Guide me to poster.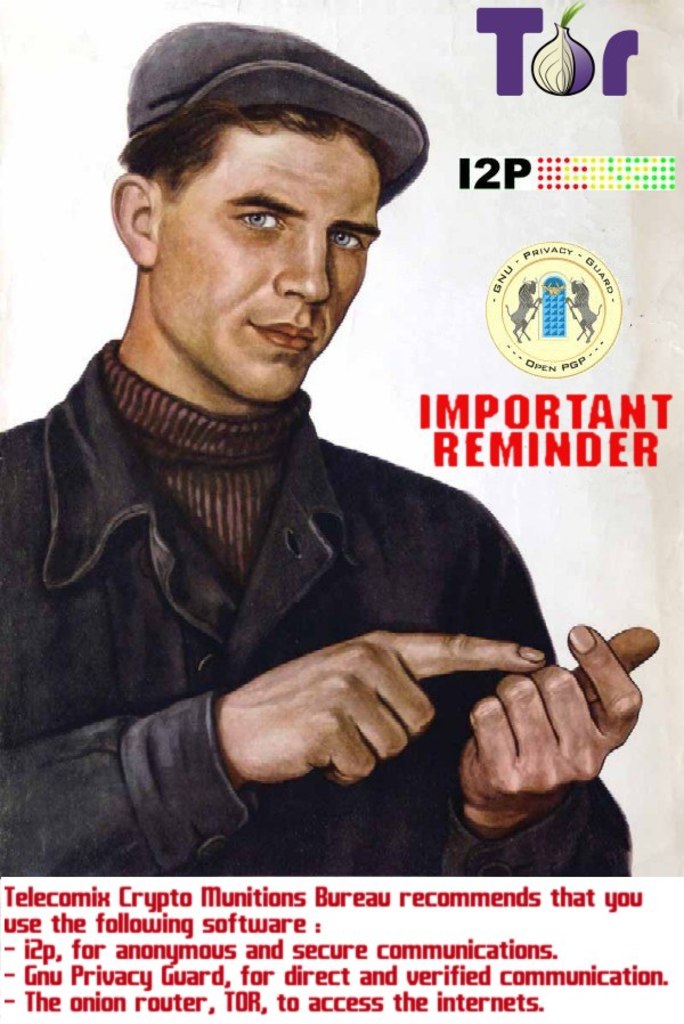
Guidance: 0:0:683:1023.
